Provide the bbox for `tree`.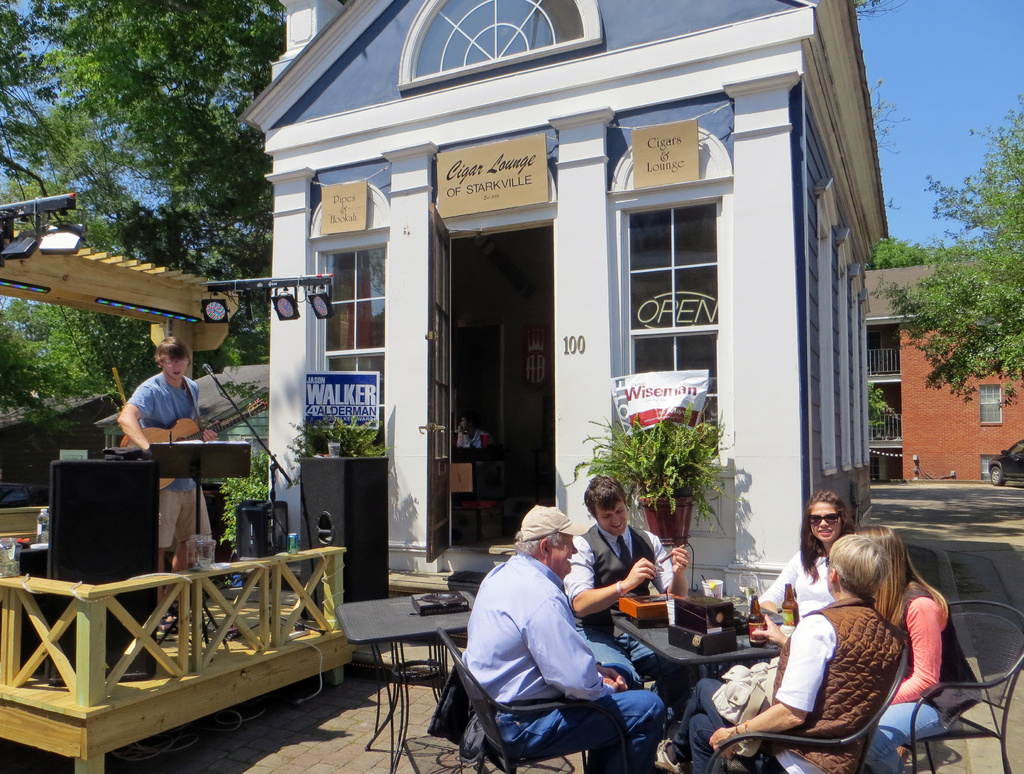
select_region(0, 0, 287, 385).
